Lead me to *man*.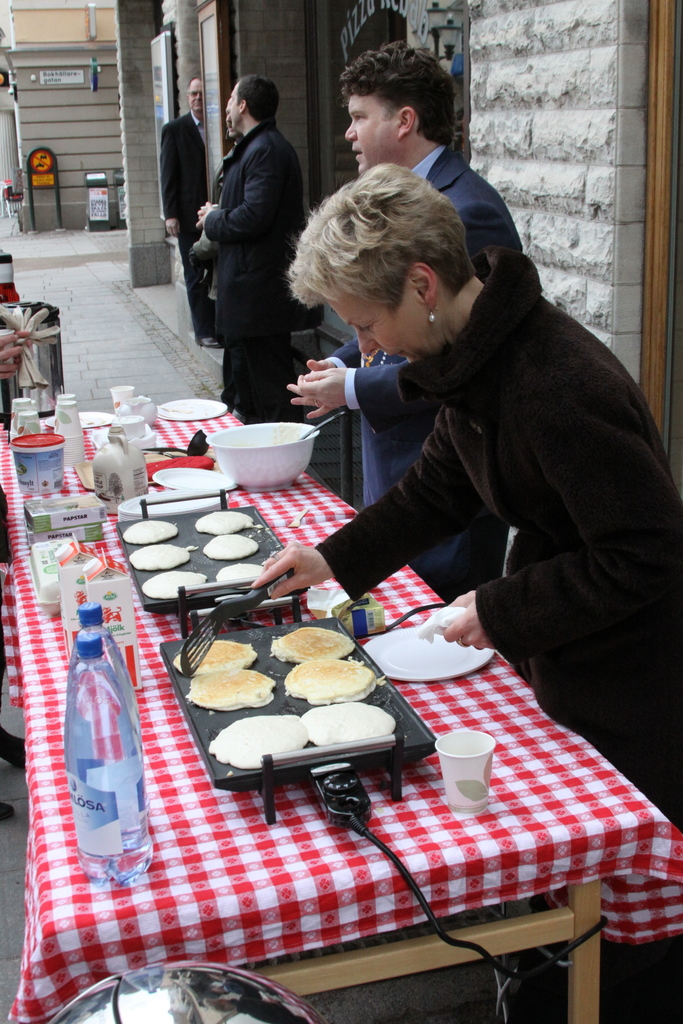
Lead to {"left": 270, "top": 52, "right": 545, "bottom": 624}.
